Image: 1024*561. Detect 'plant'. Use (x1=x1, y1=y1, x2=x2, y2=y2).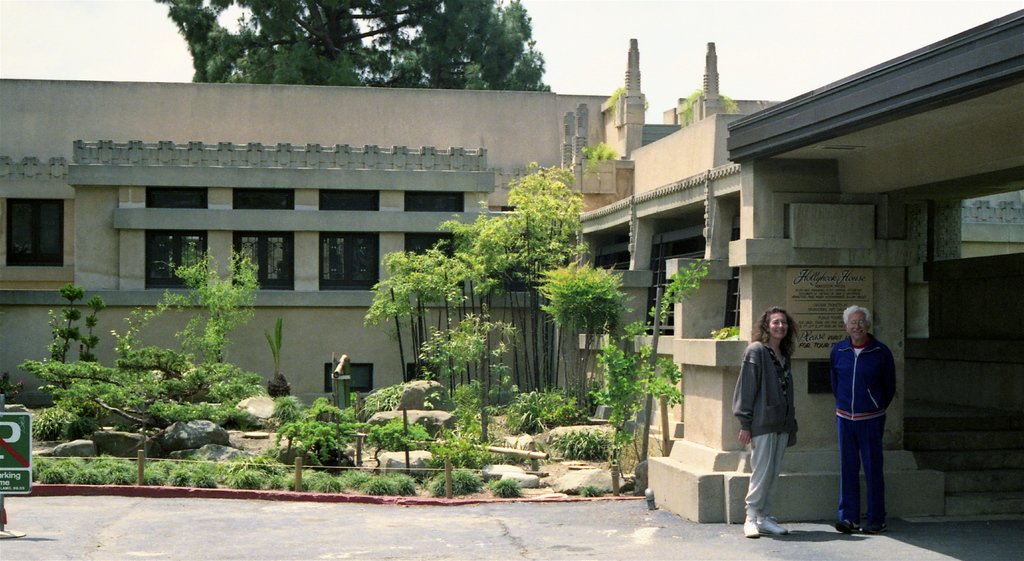
(x1=306, y1=393, x2=356, y2=426).
